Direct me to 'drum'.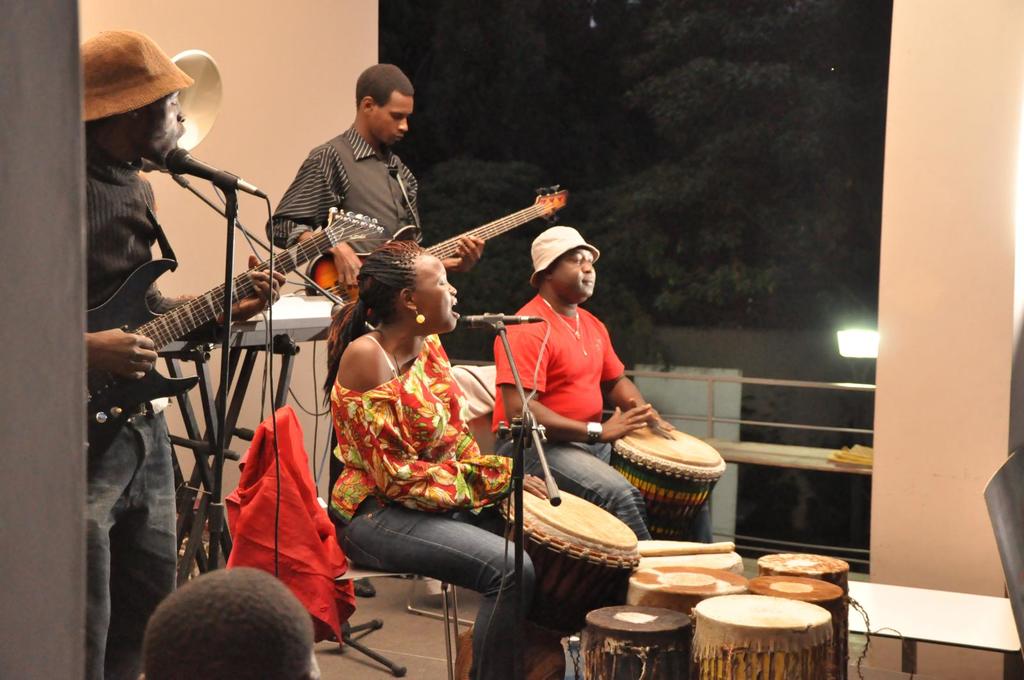
Direction: <box>639,541,746,576</box>.
